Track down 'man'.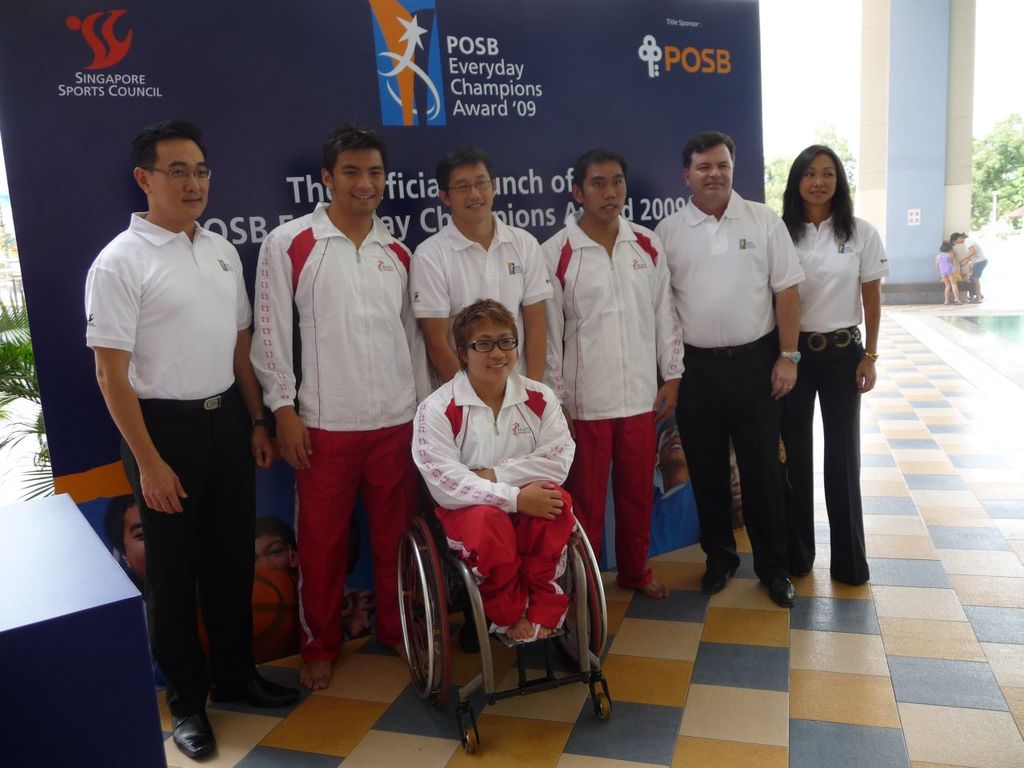
Tracked to (left=246, top=132, right=415, bottom=684).
